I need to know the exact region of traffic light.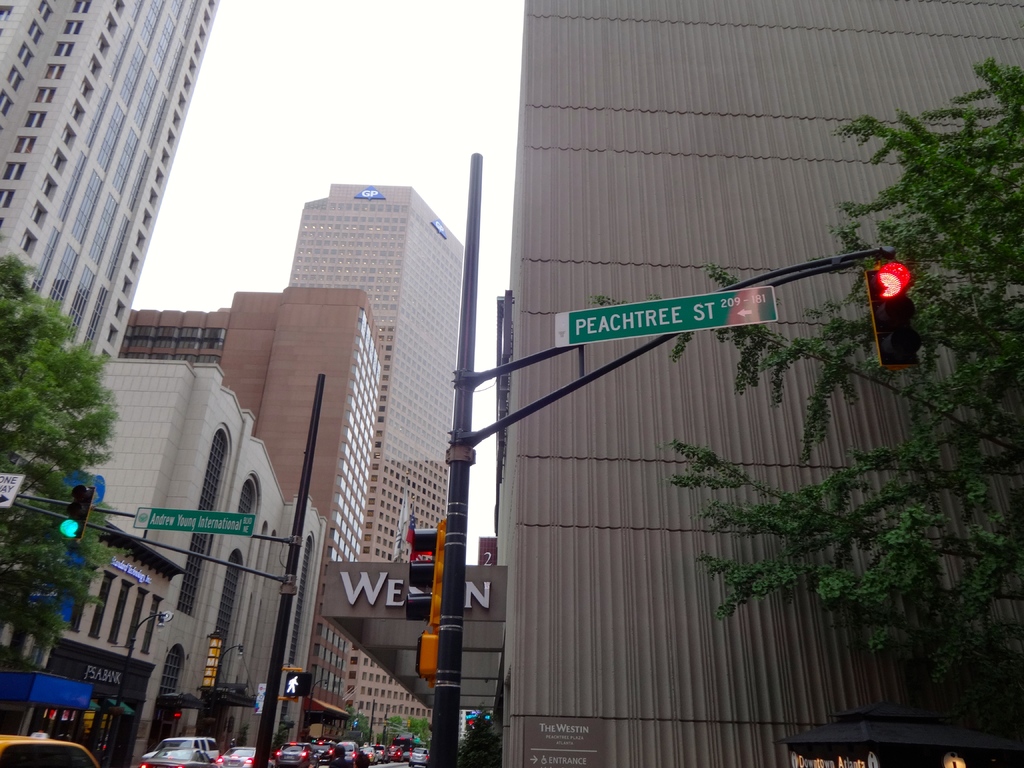
Region: bbox=[60, 487, 97, 541].
